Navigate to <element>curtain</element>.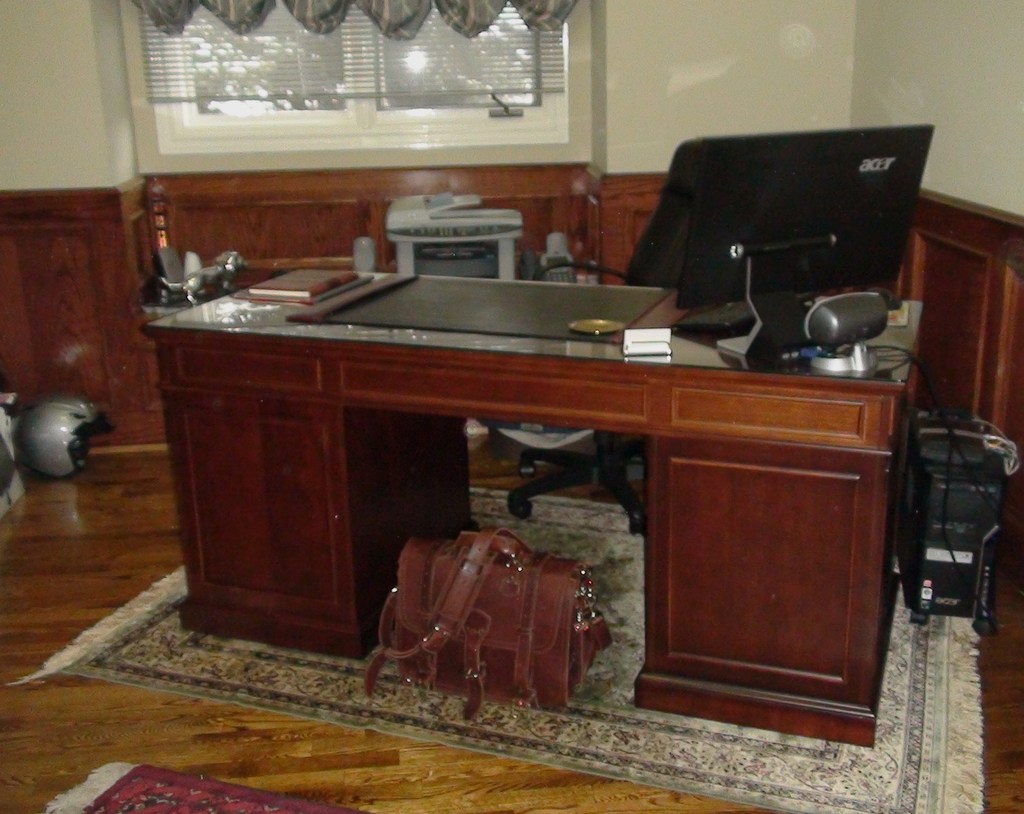
Navigation target: left=137, top=0, right=574, bottom=44.
